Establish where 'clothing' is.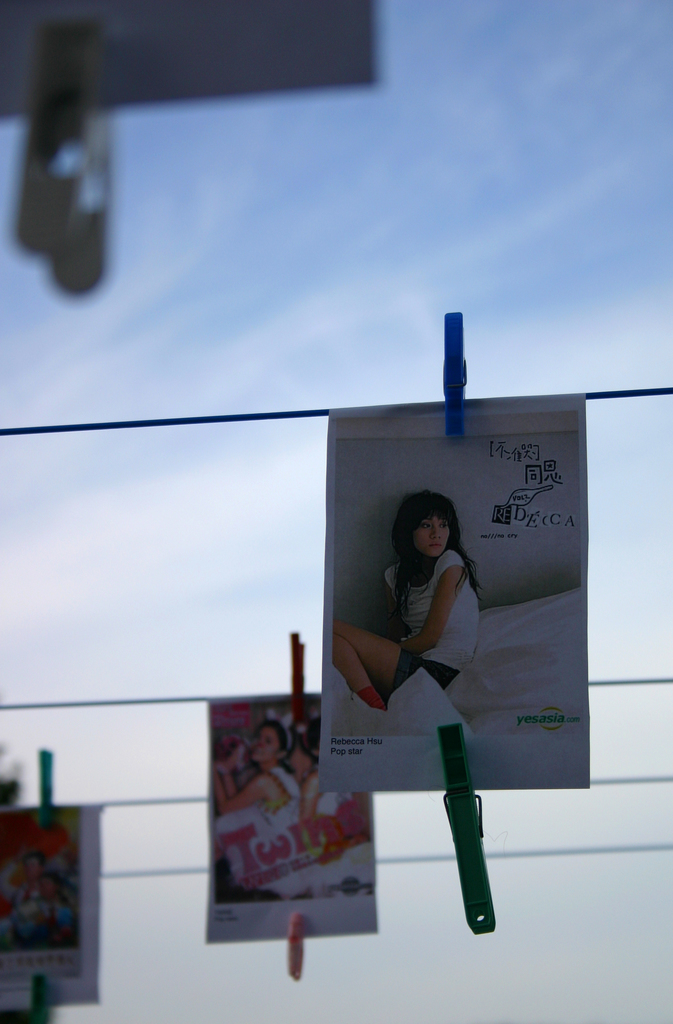
Established at 304:753:341:834.
